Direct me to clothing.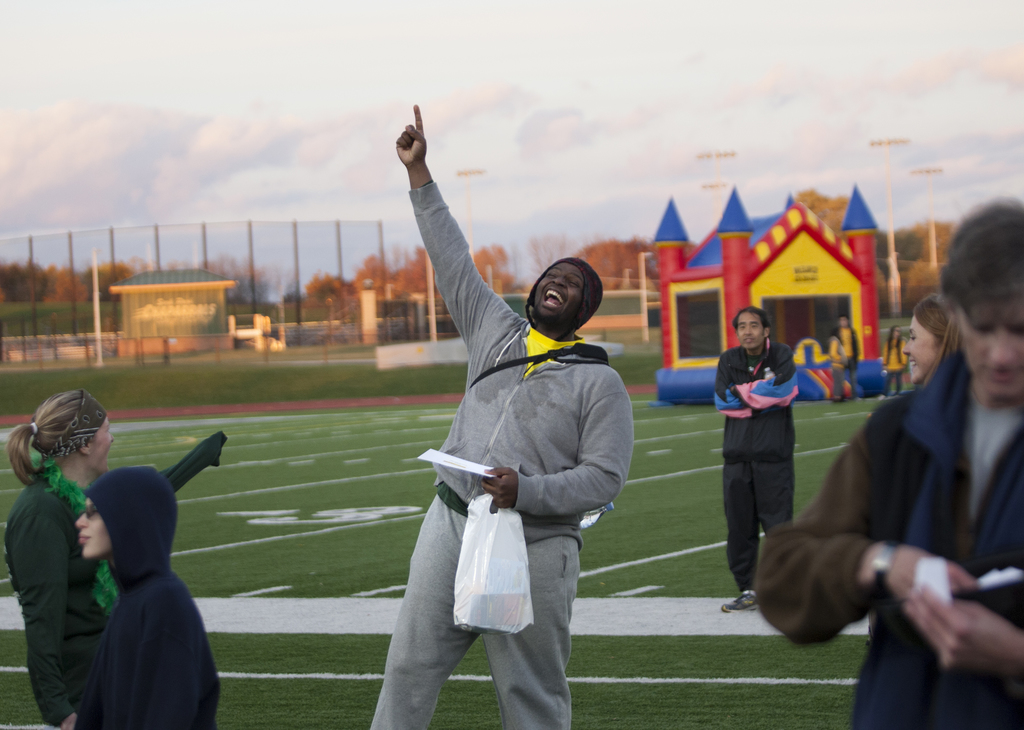
Direction: [x1=832, y1=325, x2=845, y2=402].
